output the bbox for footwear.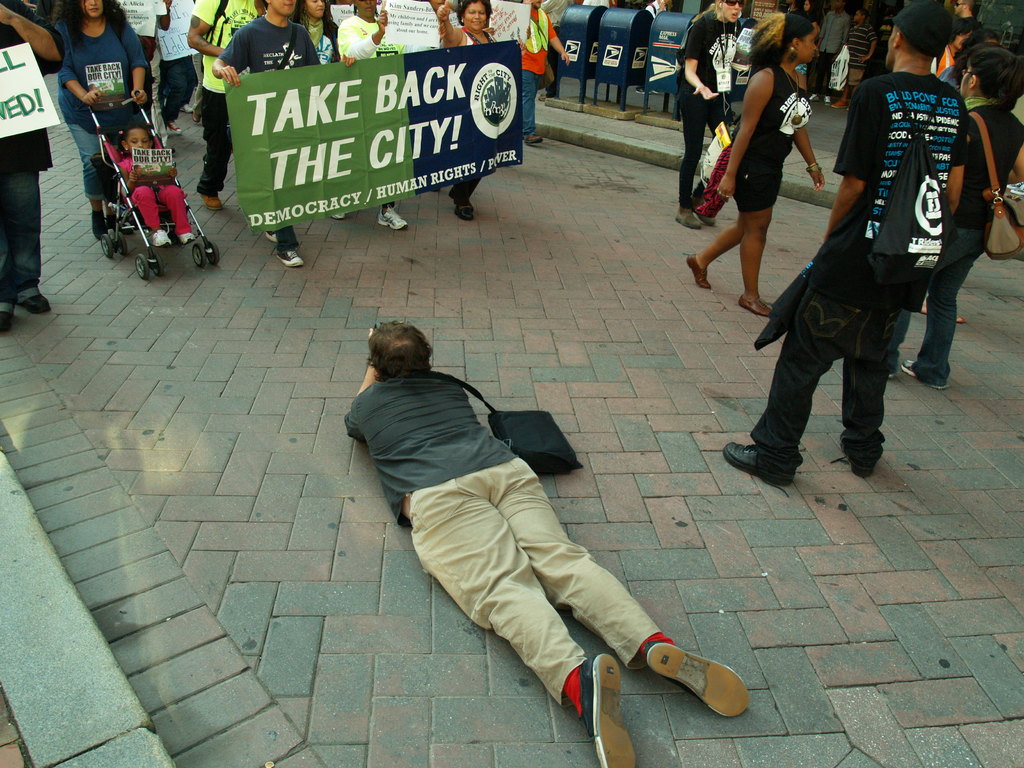
pyautogui.locateOnScreen(677, 199, 704, 228).
